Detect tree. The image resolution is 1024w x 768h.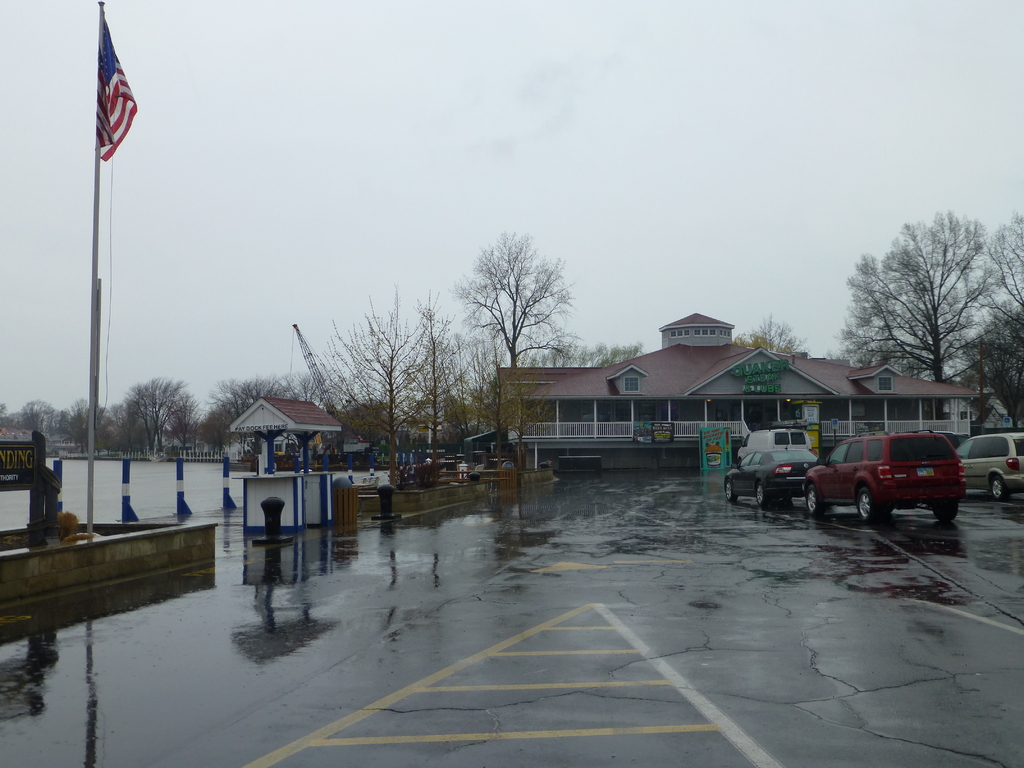
449, 217, 584, 381.
